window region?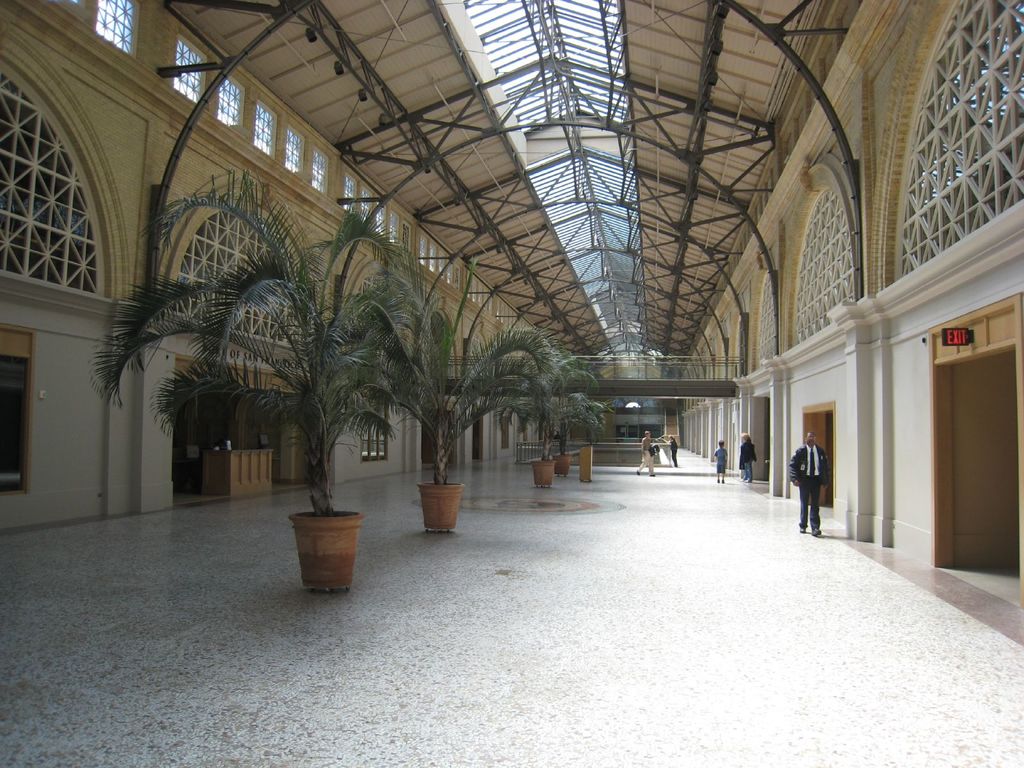
358:184:380:230
